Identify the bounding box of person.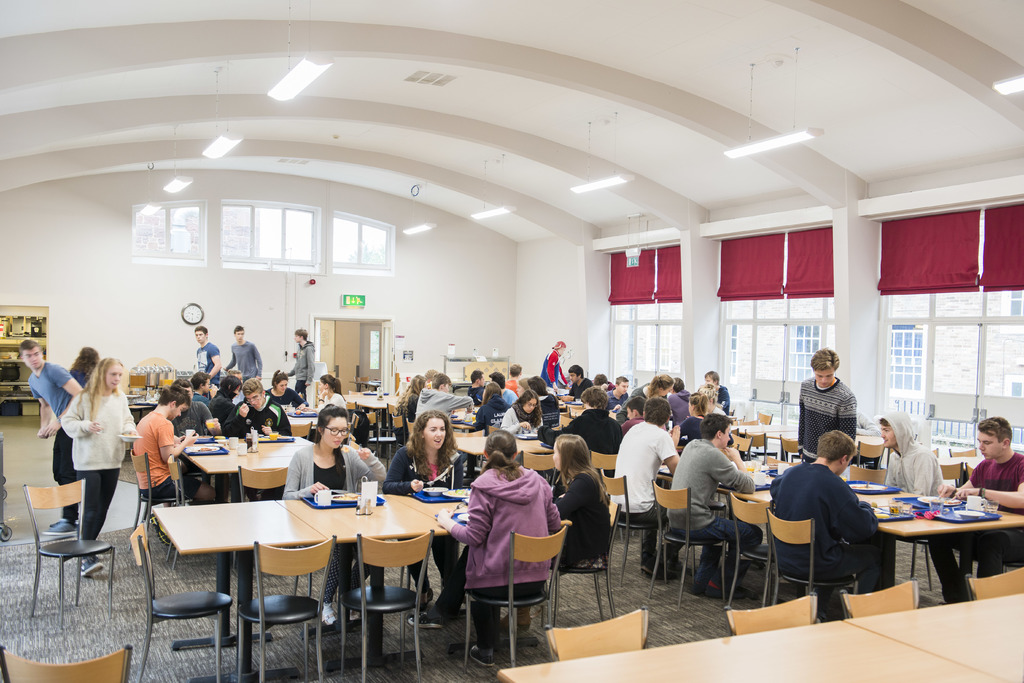
locate(422, 424, 560, 670).
